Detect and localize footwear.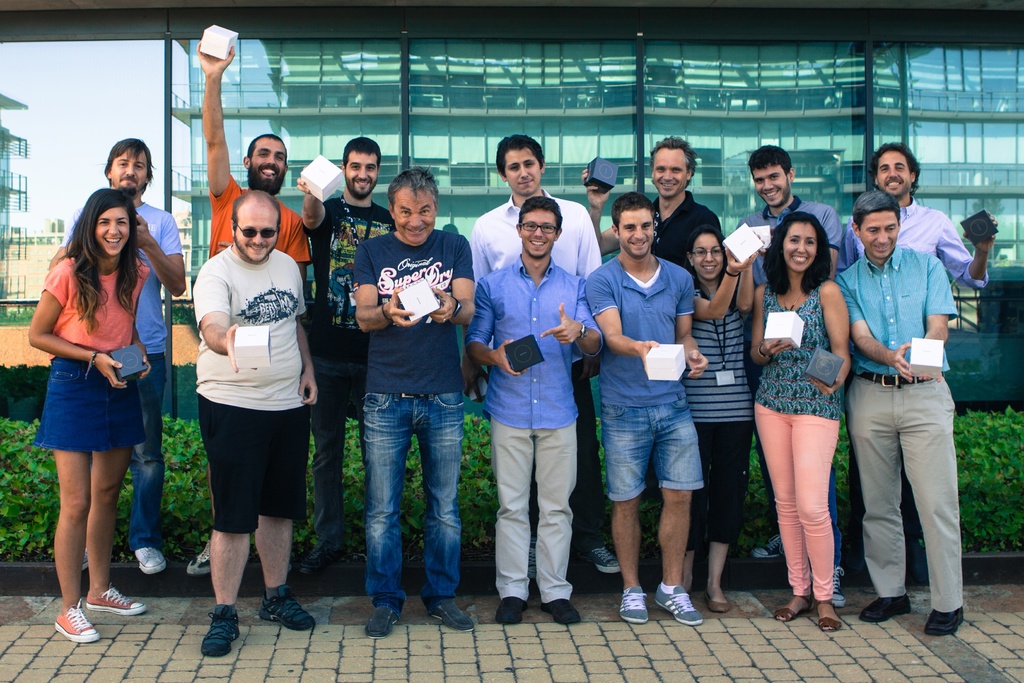
Localized at Rect(137, 546, 167, 575).
